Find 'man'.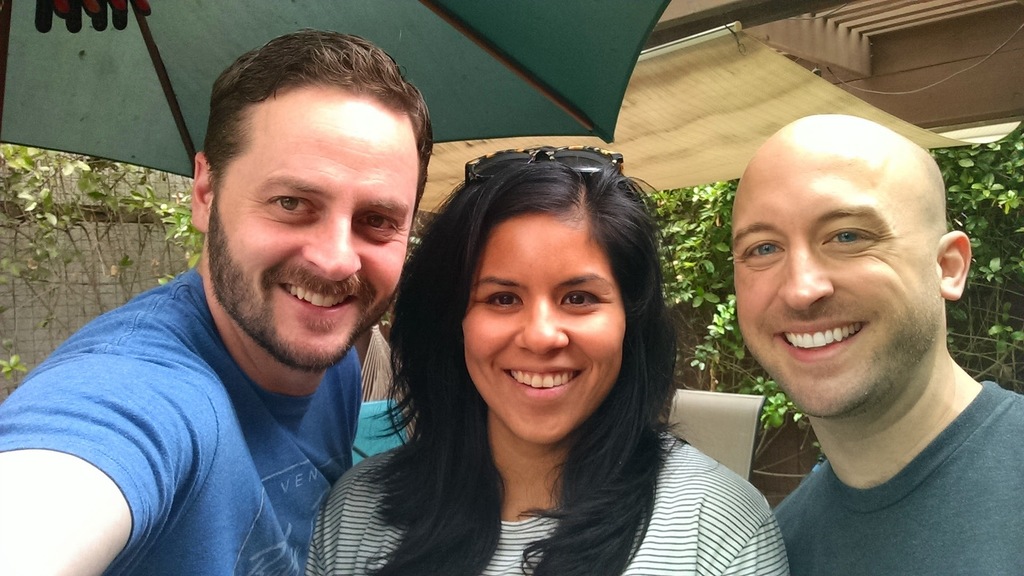
30,44,488,572.
